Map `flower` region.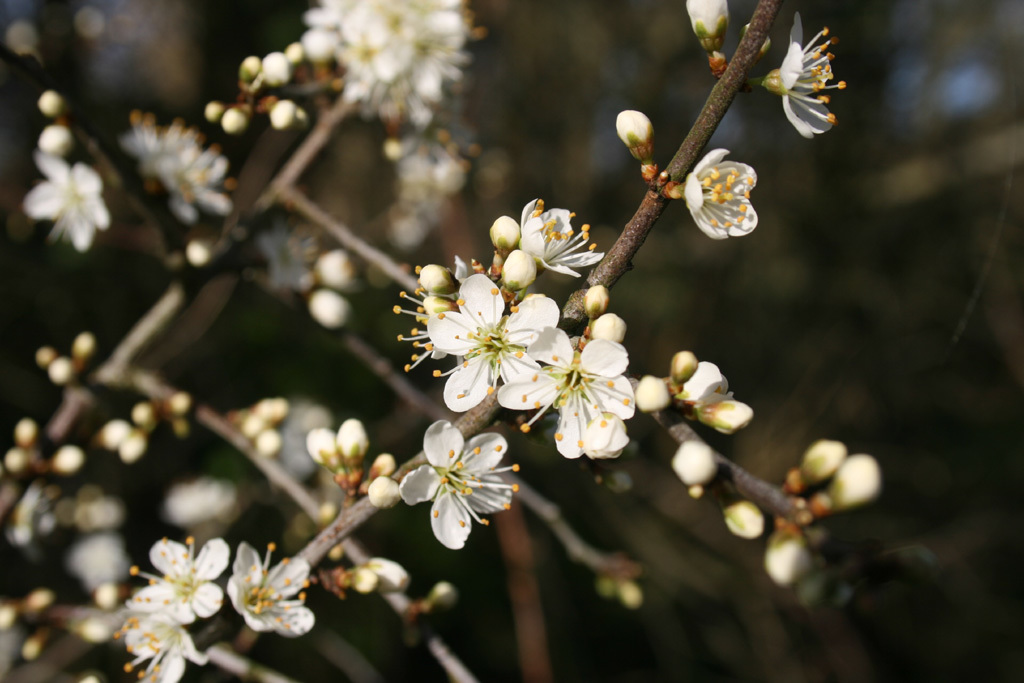
Mapped to 700, 401, 755, 437.
